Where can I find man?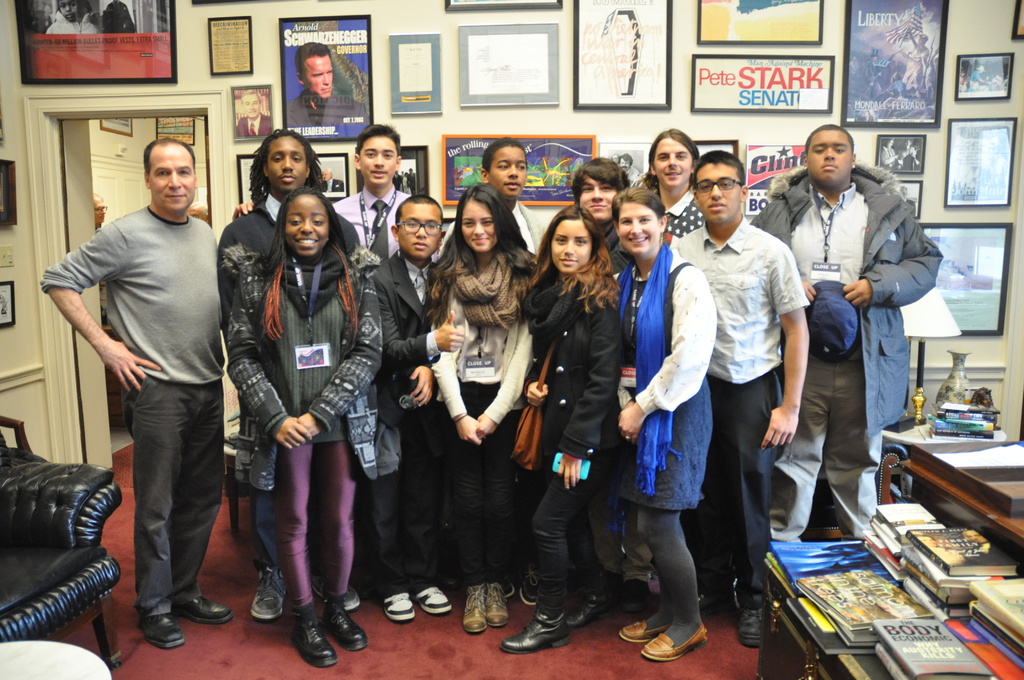
You can find it at [333,122,412,266].
